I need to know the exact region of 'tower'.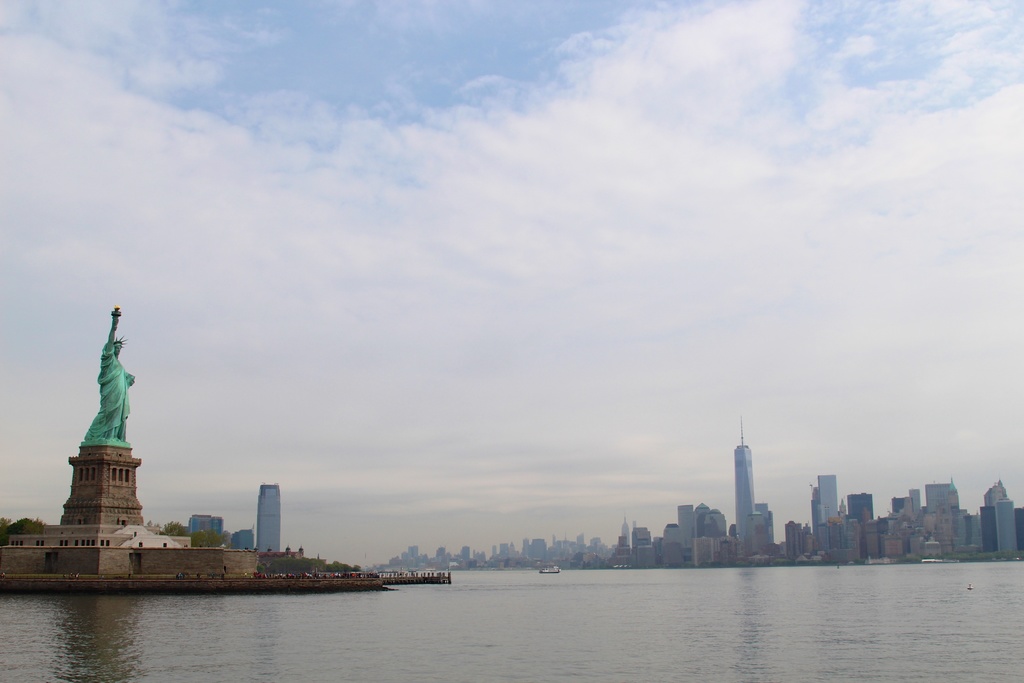
Region: x1=680 y1=507 x2=696 y2=566.
